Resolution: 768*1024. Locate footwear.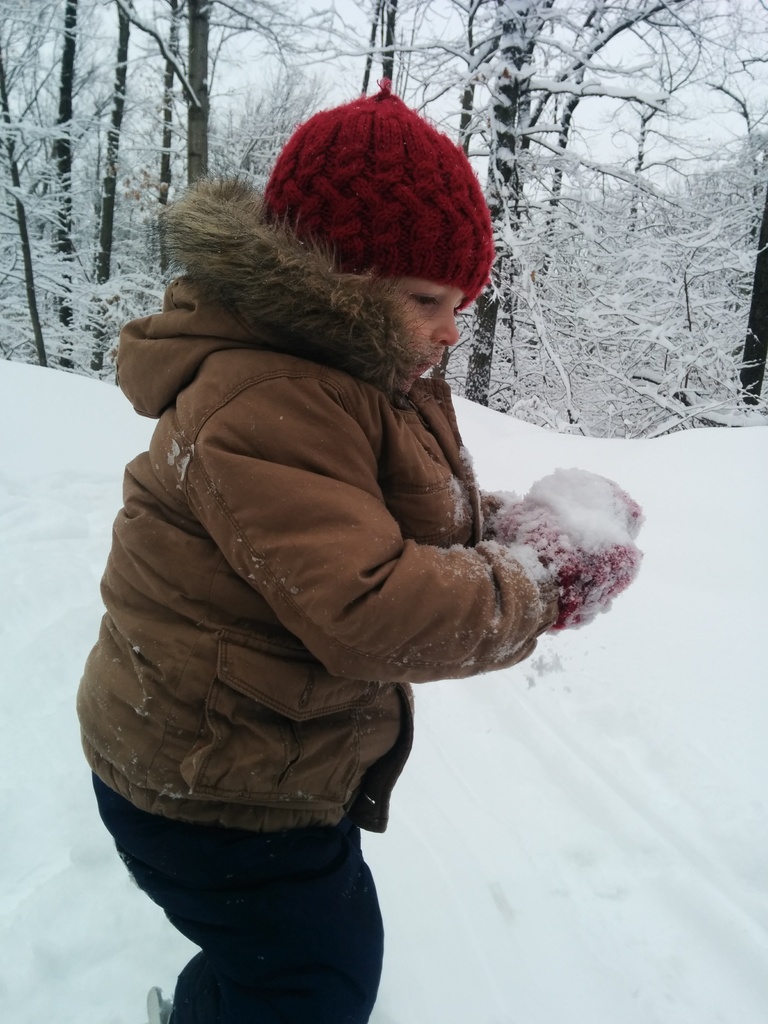
147, 984, 173, 1023.
